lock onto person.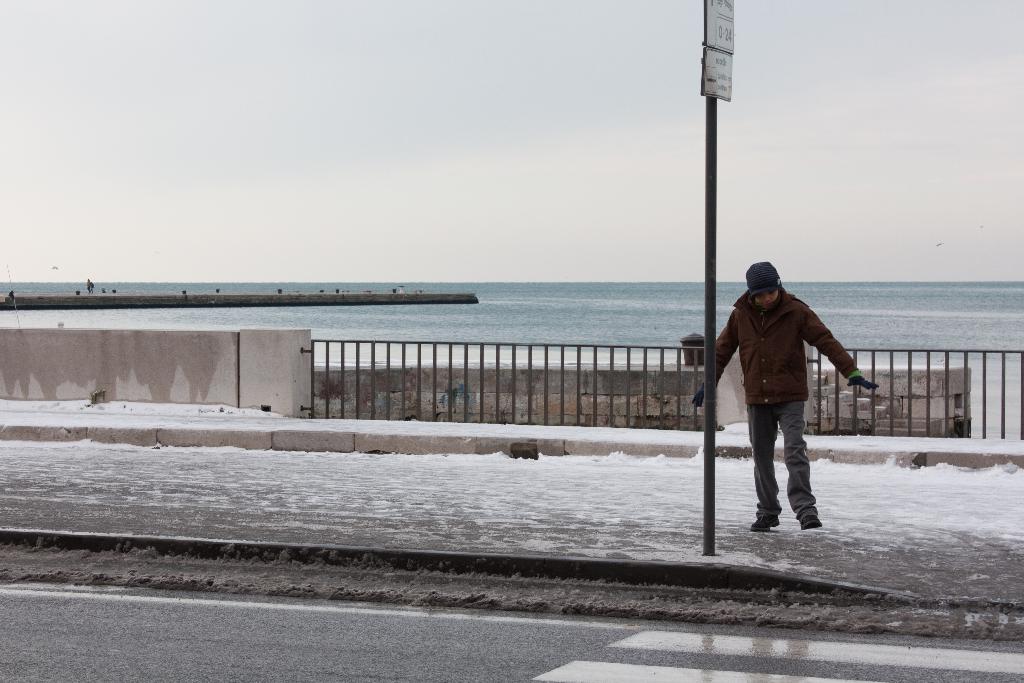
Locked: {"x1": 723, "y1": 252, "x2": 856, "y2": 541}.
